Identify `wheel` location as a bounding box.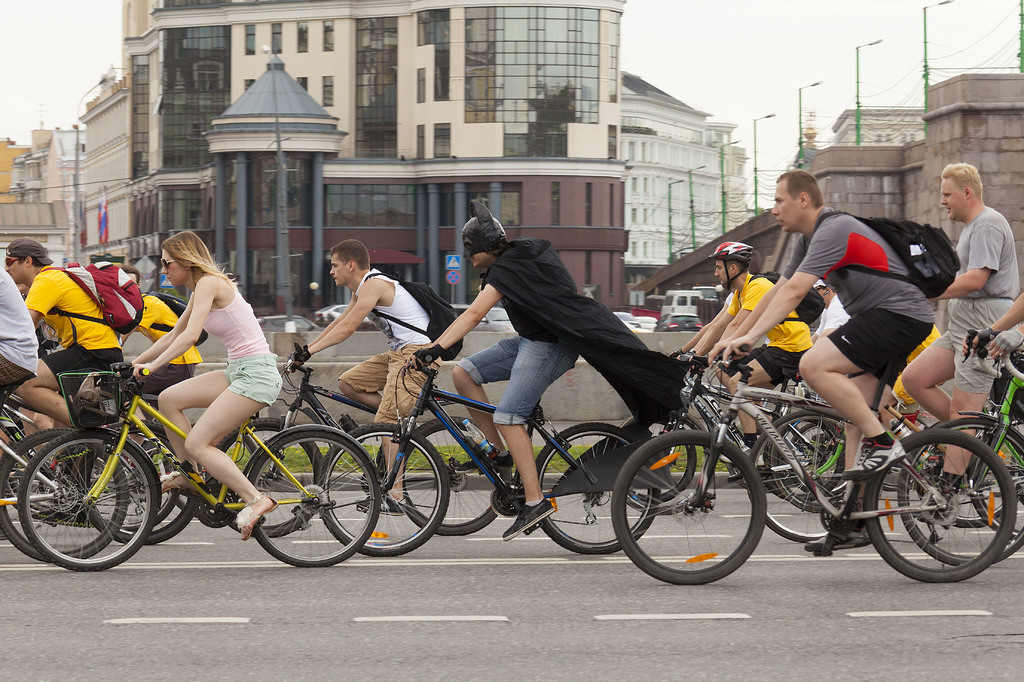
[x1=23, y1=436, x2=146, y2=565].
